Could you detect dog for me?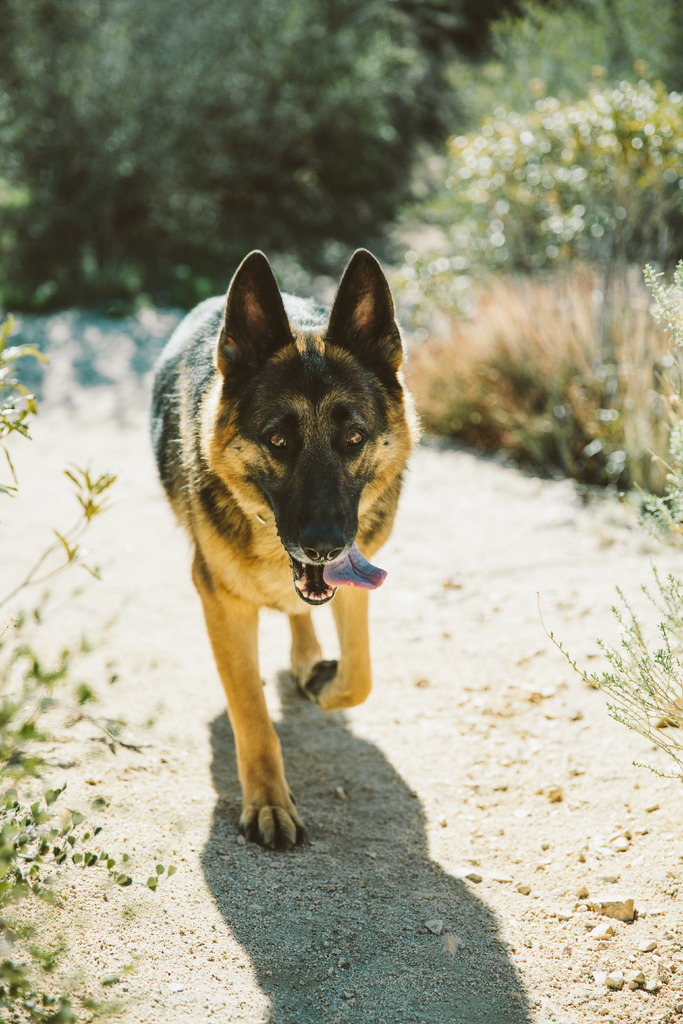
Detection result: detection(150, 251, 423, 851).
